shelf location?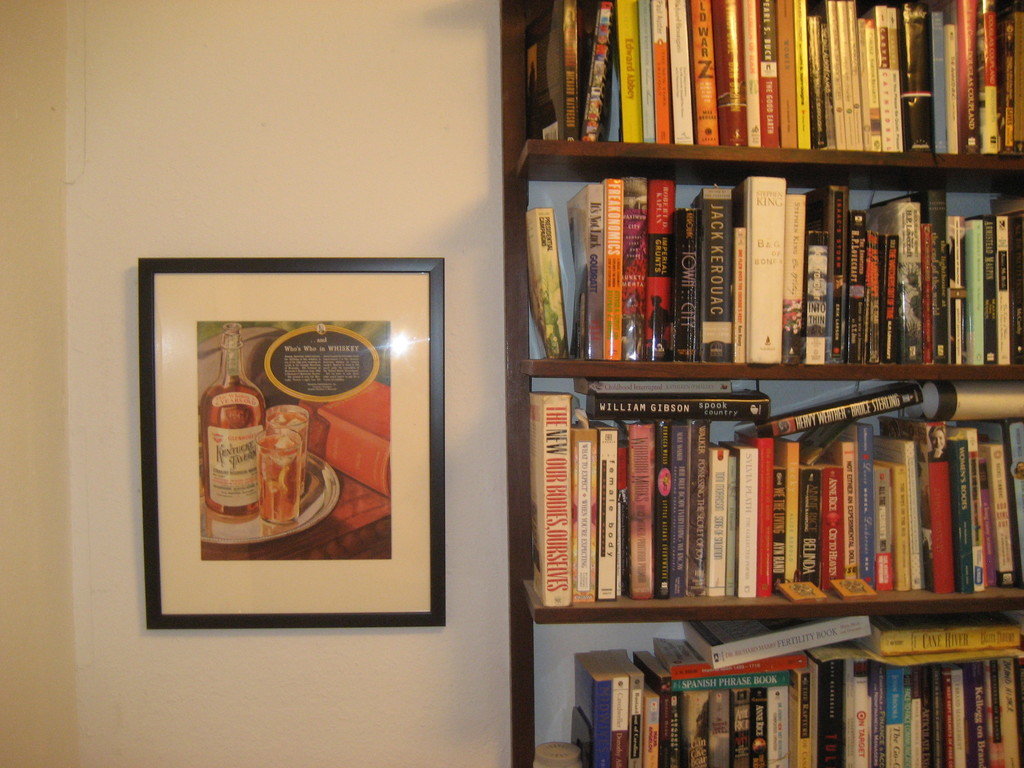
[535, 184, 1023, 367]
